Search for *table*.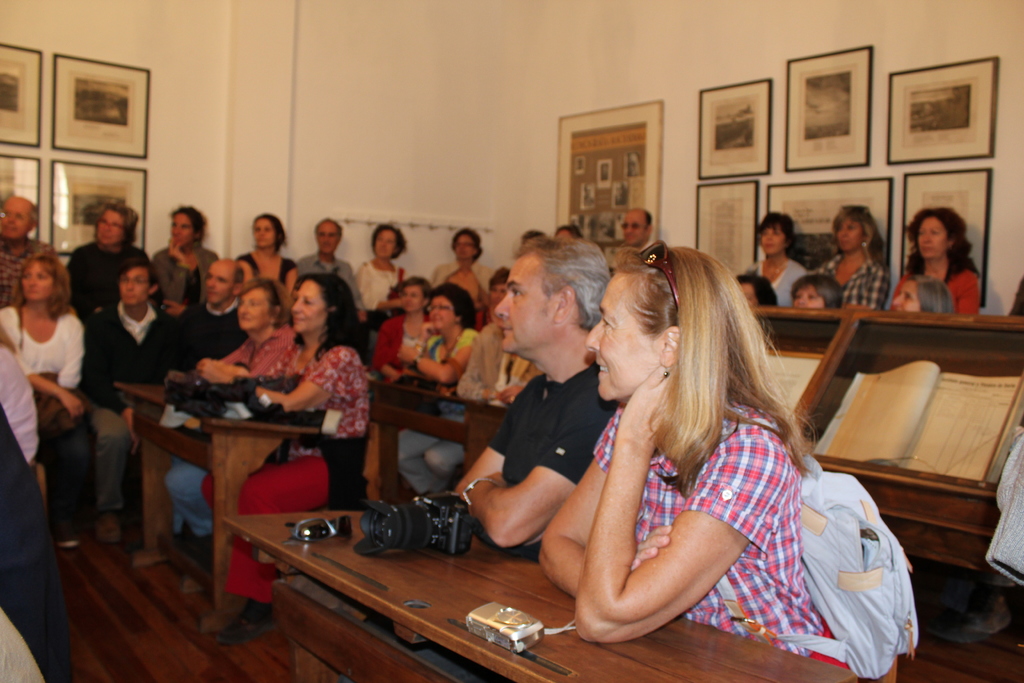
Found at l=227, t=515, r=847, b=682.
